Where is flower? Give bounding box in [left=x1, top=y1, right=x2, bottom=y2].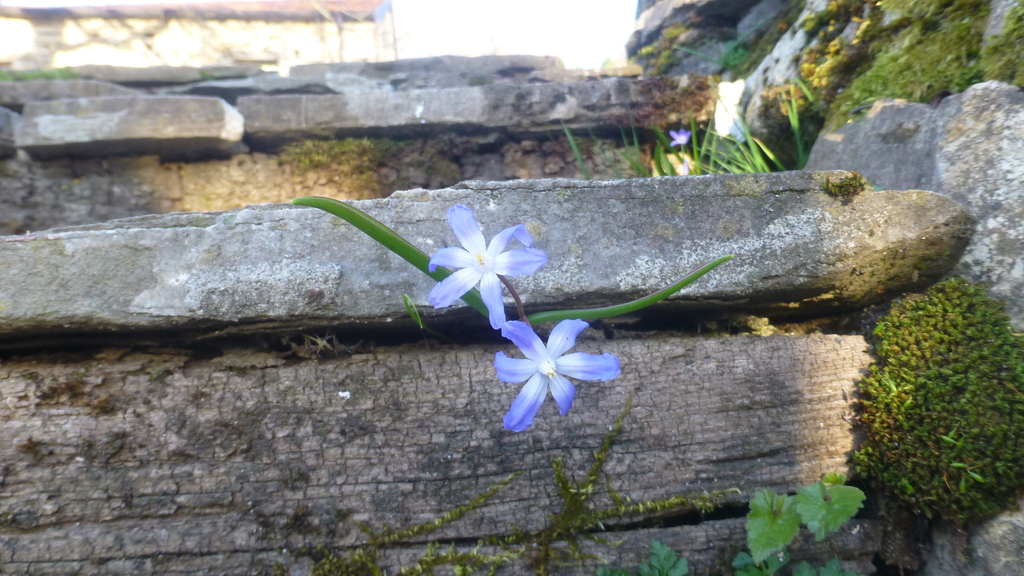
[left=669, top=126, right=692, bottom=147].
